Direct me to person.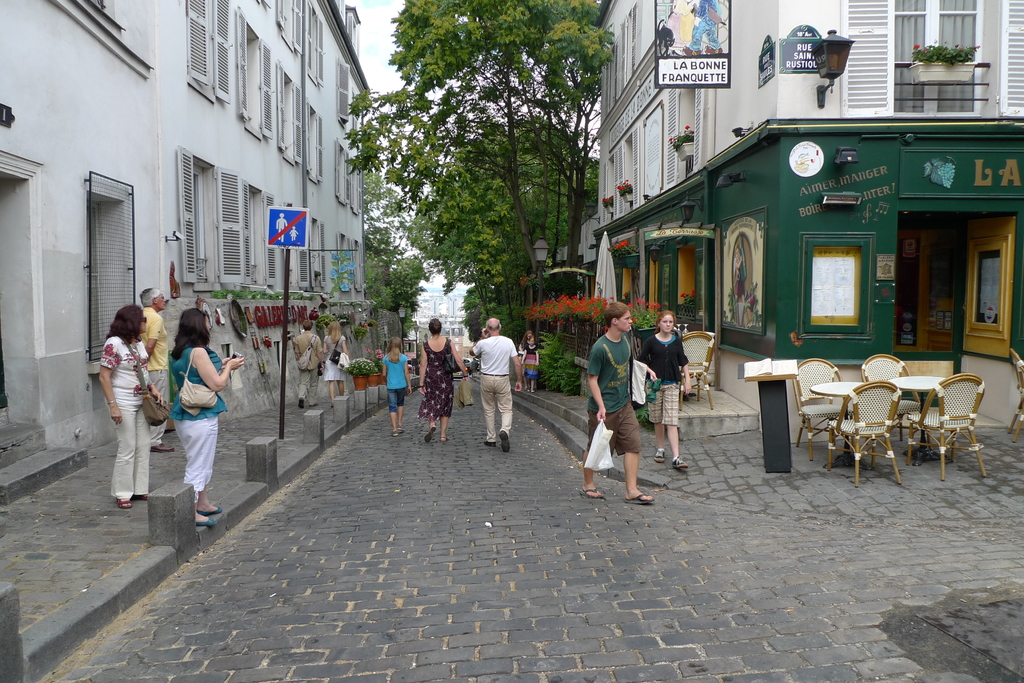
Direction: 514:323:541:390.
